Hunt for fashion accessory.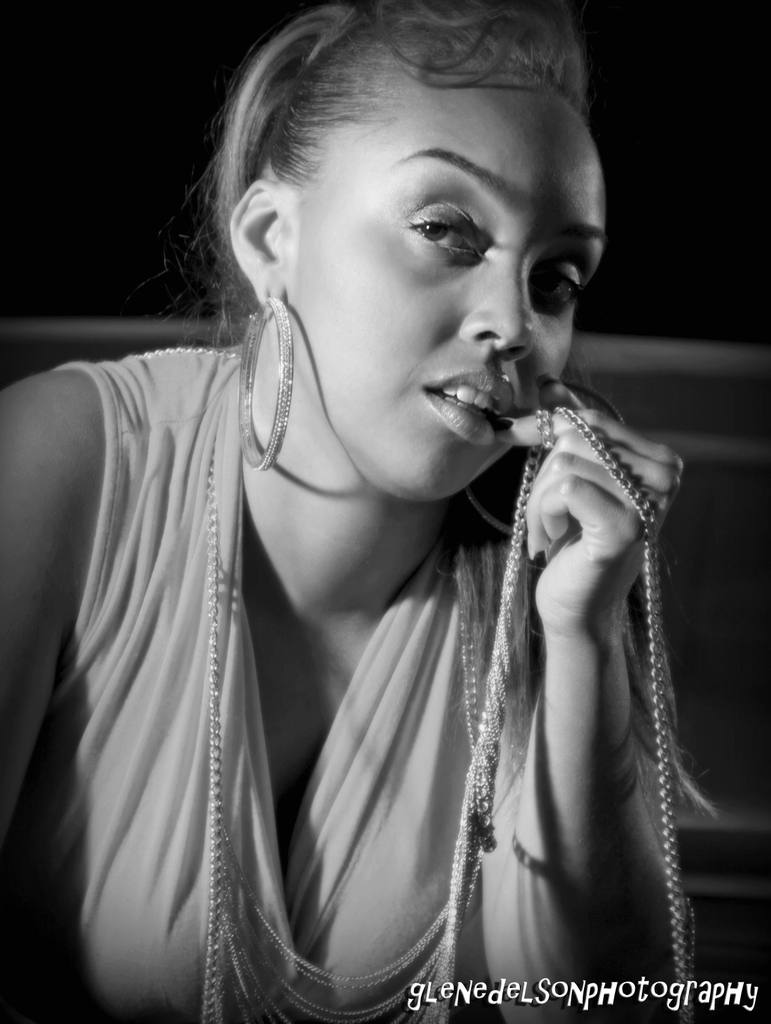
Hunted down at left=133, top=343, right=700, bottom=1023.
